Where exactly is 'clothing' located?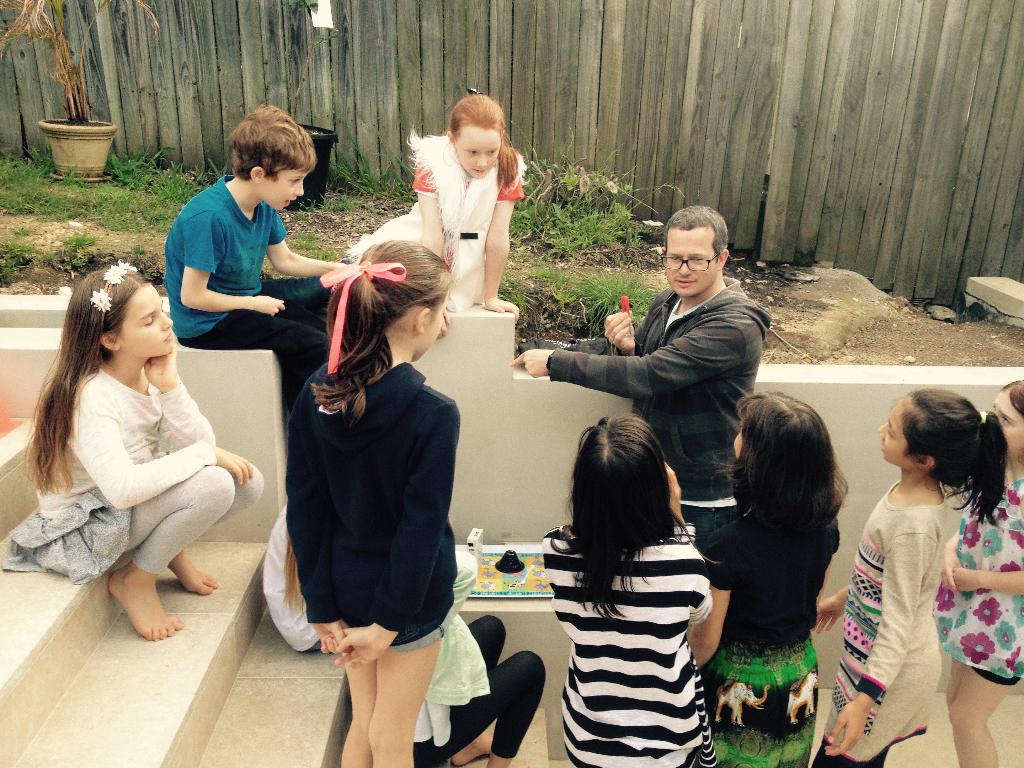
Its bounding box is detection(17, 359, 219, 589).
